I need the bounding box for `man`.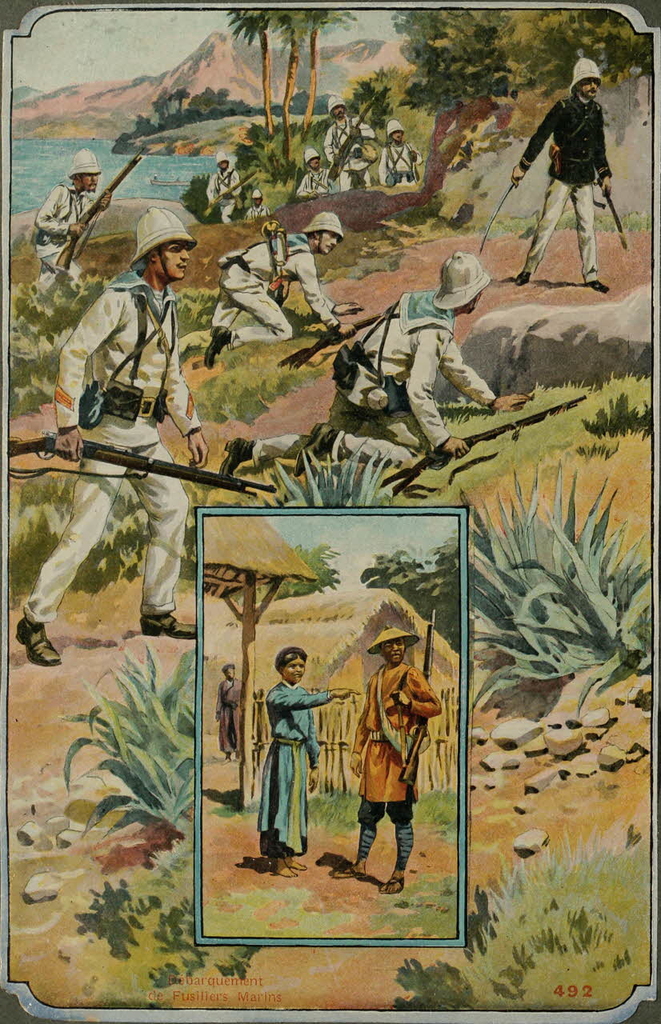
Here it is: detection(210, 150, 242, 228).
